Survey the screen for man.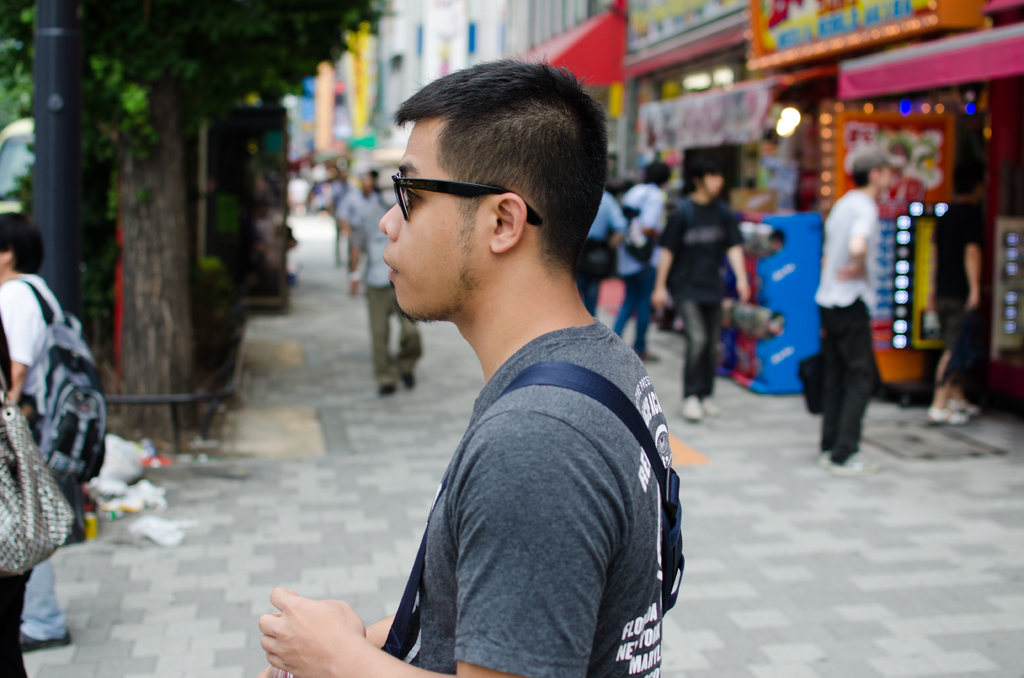
Survey found: x1=0, y1=212, x2=92, y2=448.
